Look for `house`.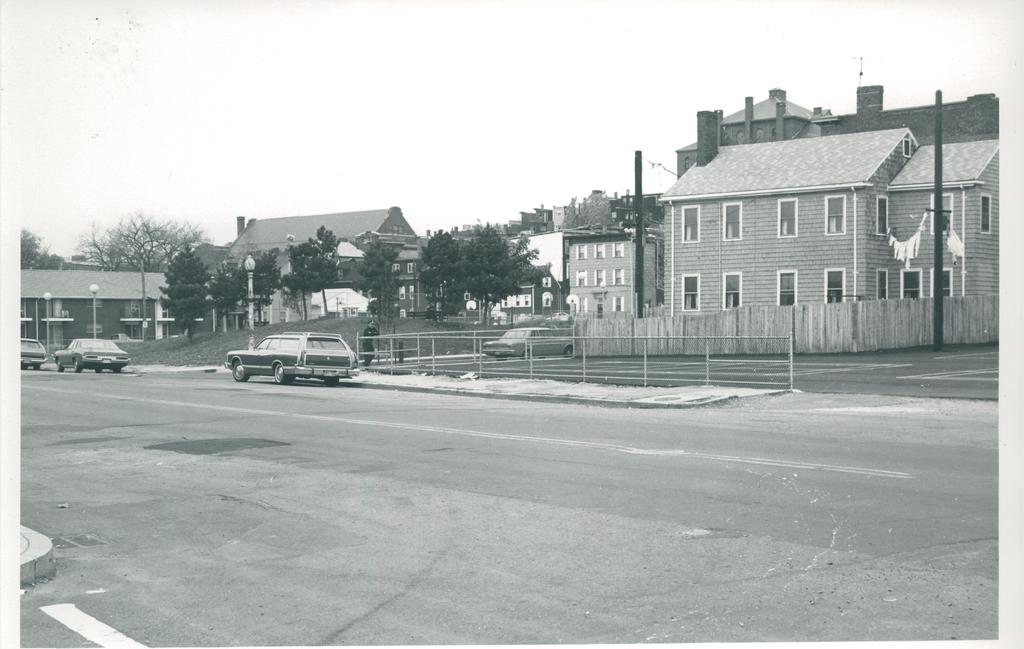
Found: {"left": 220, "top": 204, "right": 435, "bottom": 316}.
